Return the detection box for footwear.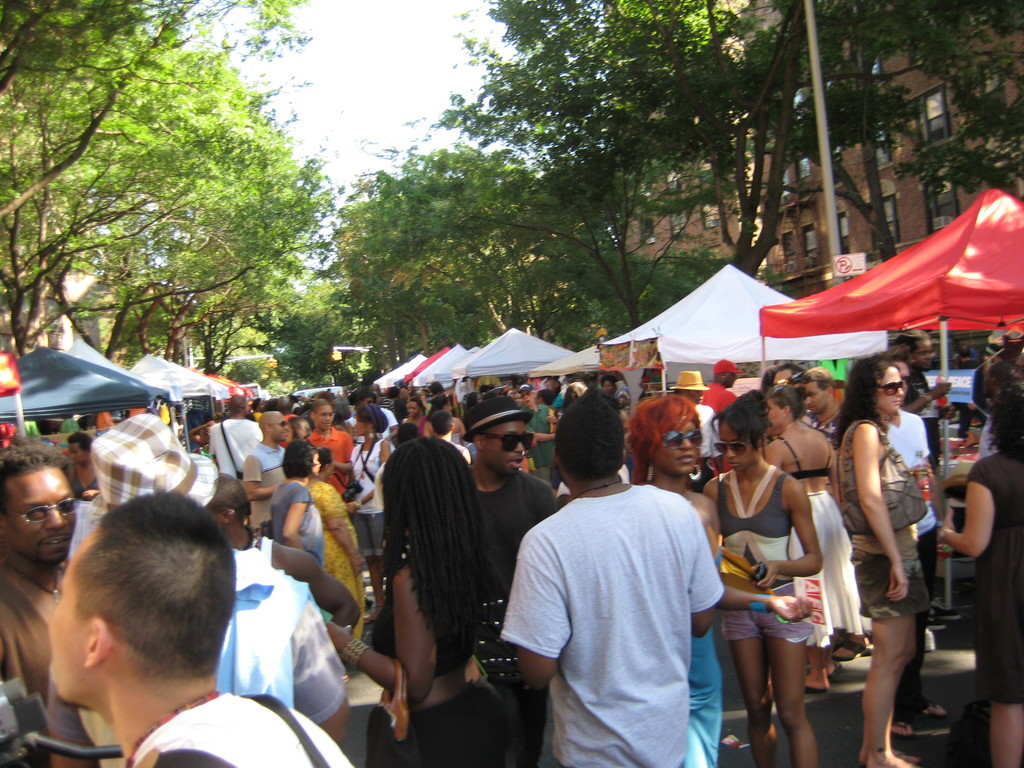
838,644,873,661.
